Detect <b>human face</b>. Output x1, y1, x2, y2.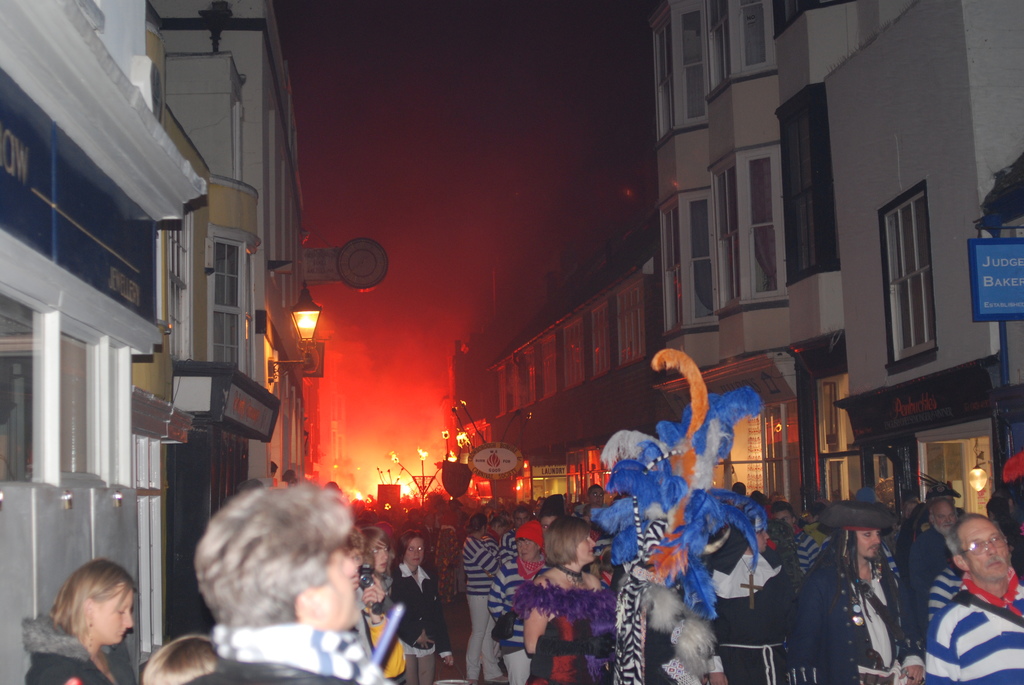
934, 503, 954, 535.
